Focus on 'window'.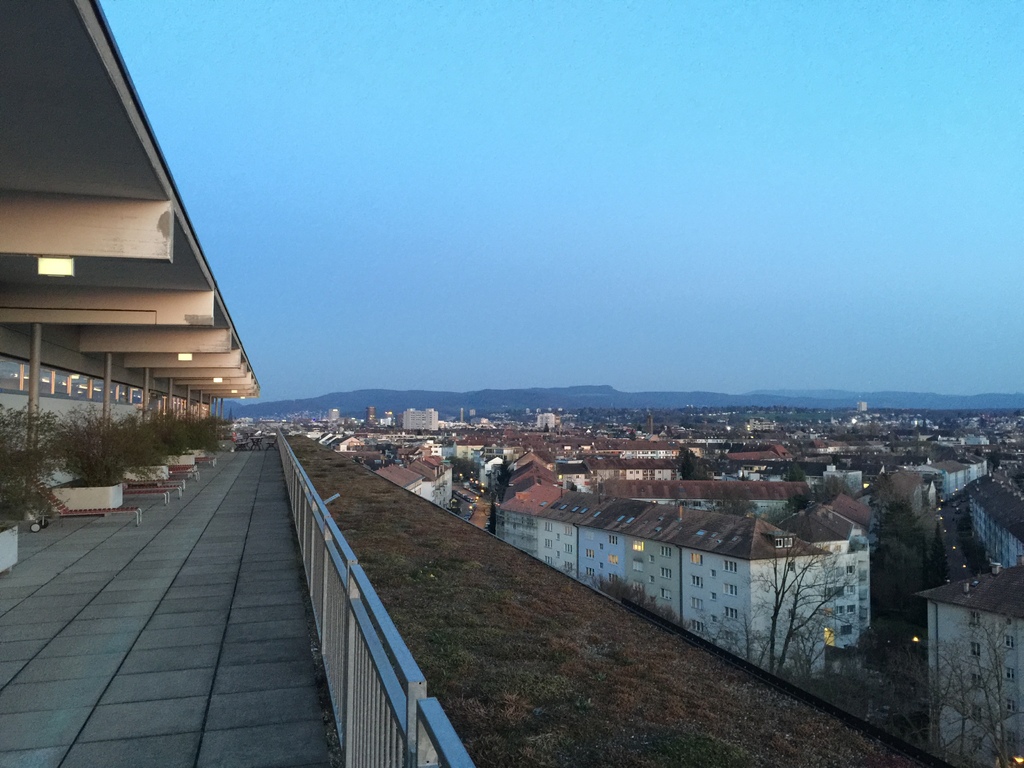
Focused at crop(691, 552, 701, 564).
